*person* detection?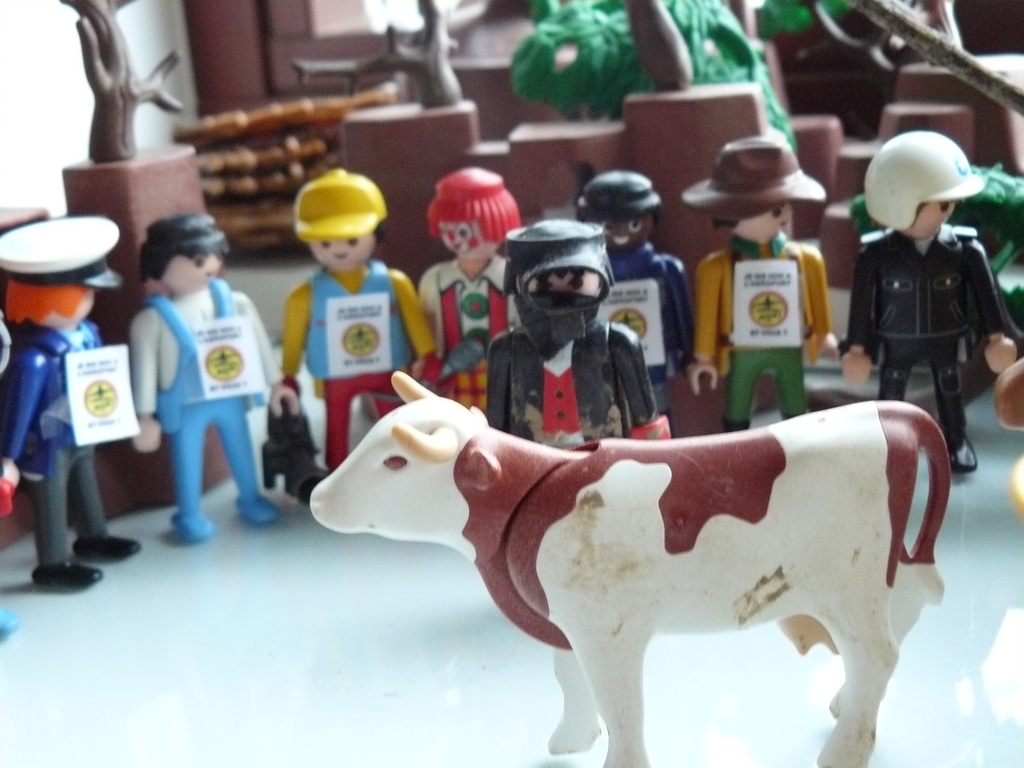
bbox(692, 135, 838, 435)
